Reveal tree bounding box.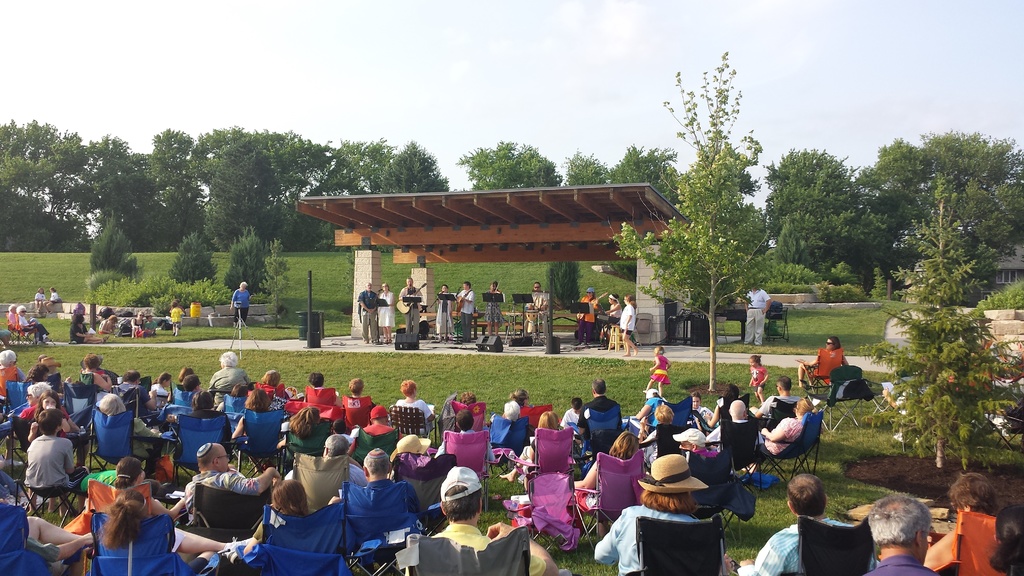
Revealed: left=561, top=152, right=616, bottom=186.
